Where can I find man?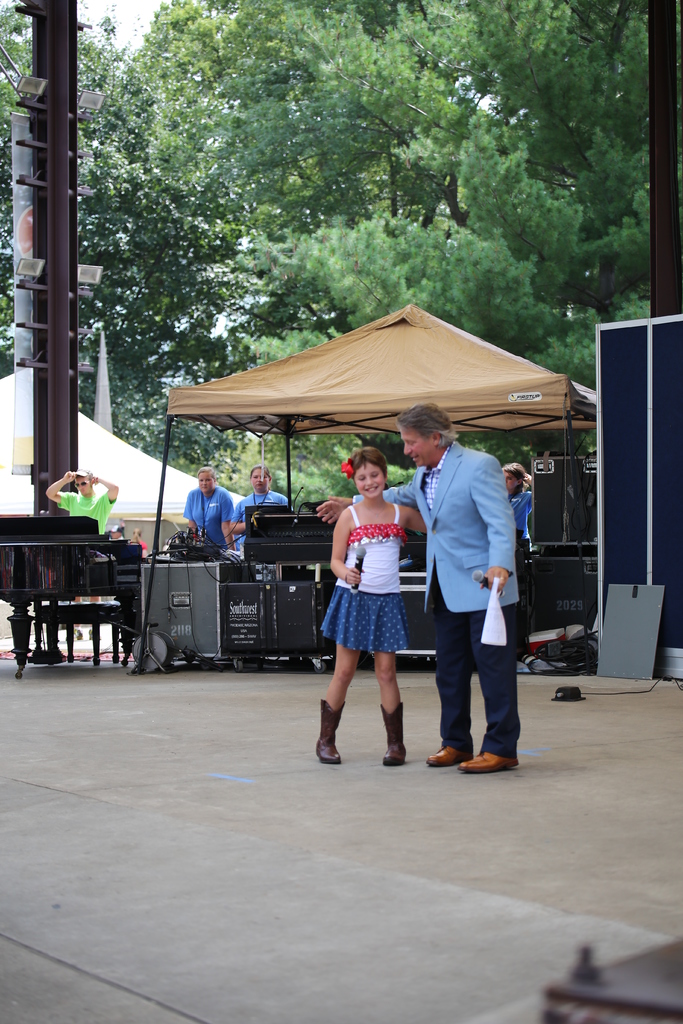
You can find it at (315,399,534,778).
